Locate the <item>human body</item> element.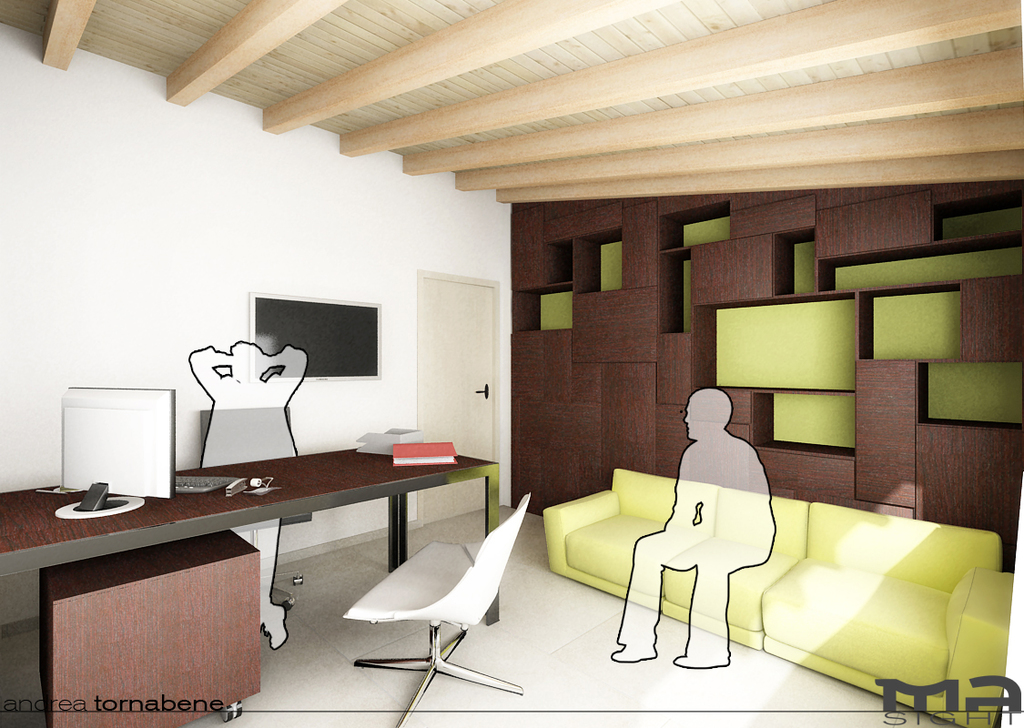
Element bbox: bbox(638, 386, 776, 678).
